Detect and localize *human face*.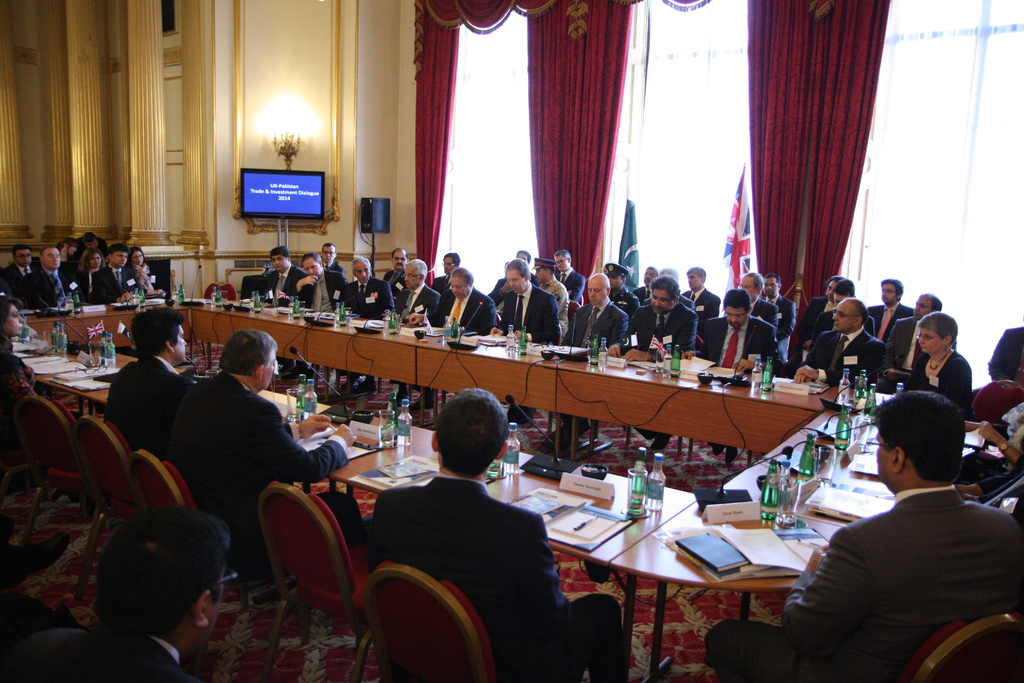
Localized at left=173, top=327, right=187, bottom=362.
